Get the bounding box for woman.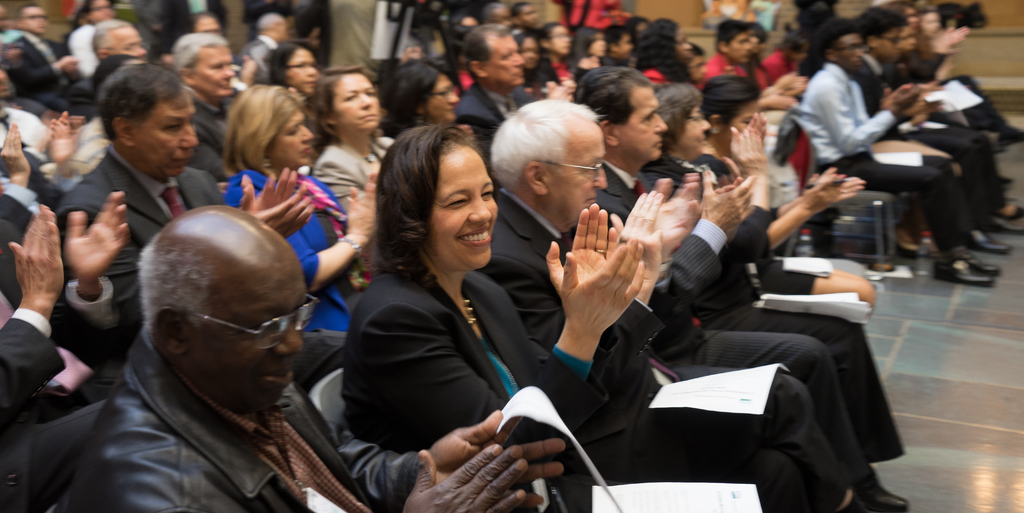
639,24,693,86.
